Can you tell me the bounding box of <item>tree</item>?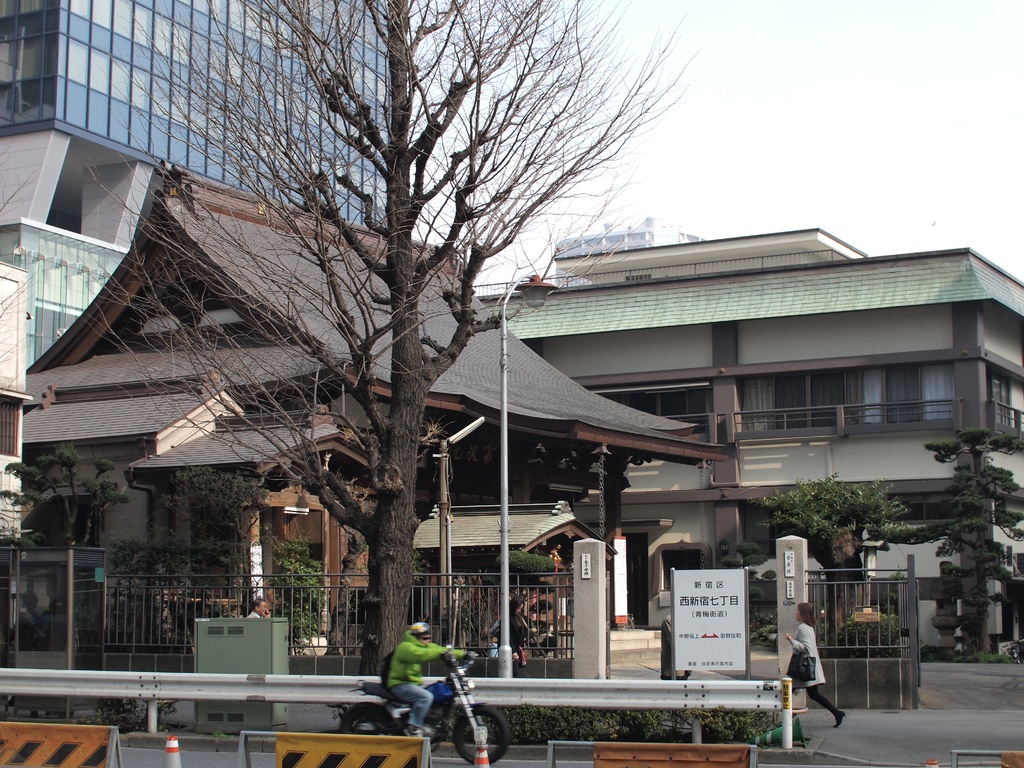
[left=147, top=462, right=275, bottom=613].
